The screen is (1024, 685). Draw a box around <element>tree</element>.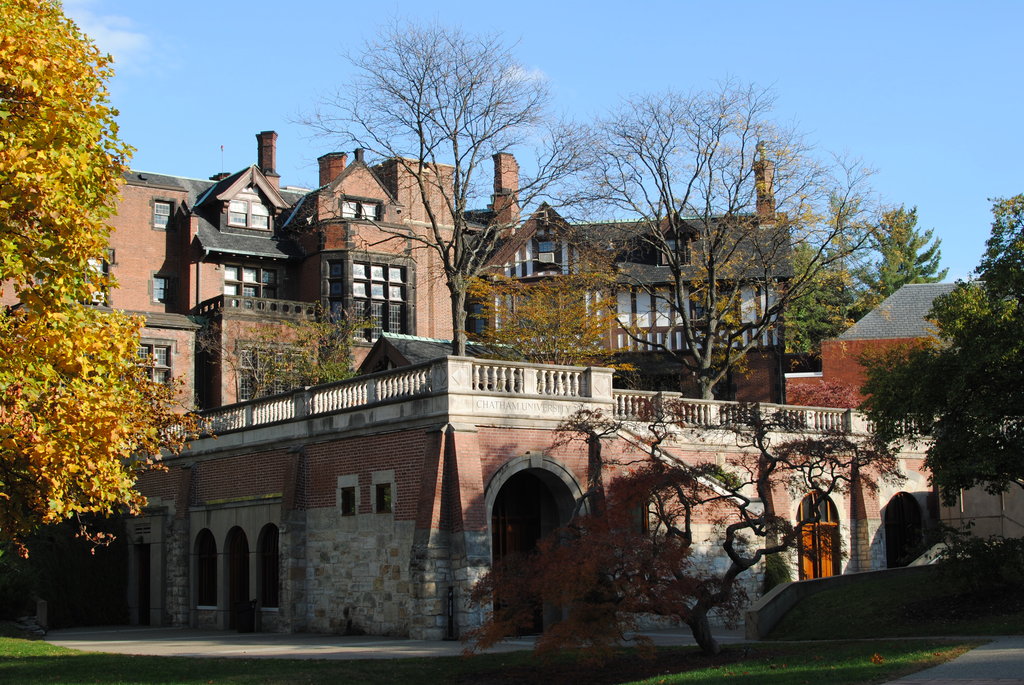
region(0, 0, 225, 570).
